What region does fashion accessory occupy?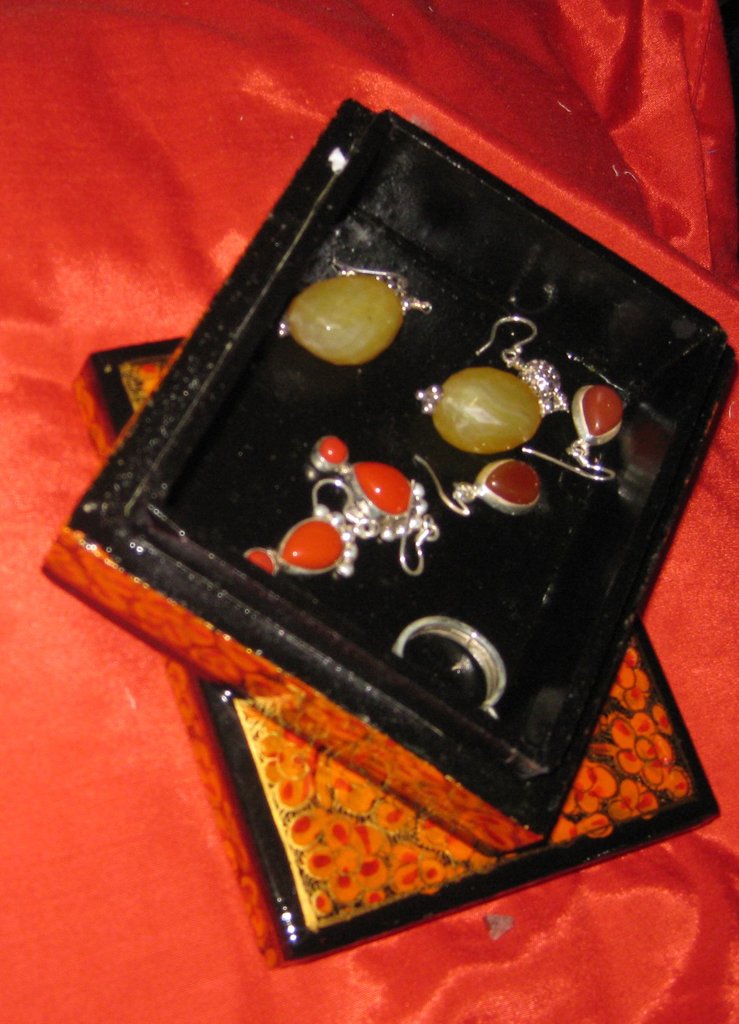
[244, 503, 356, 580].
